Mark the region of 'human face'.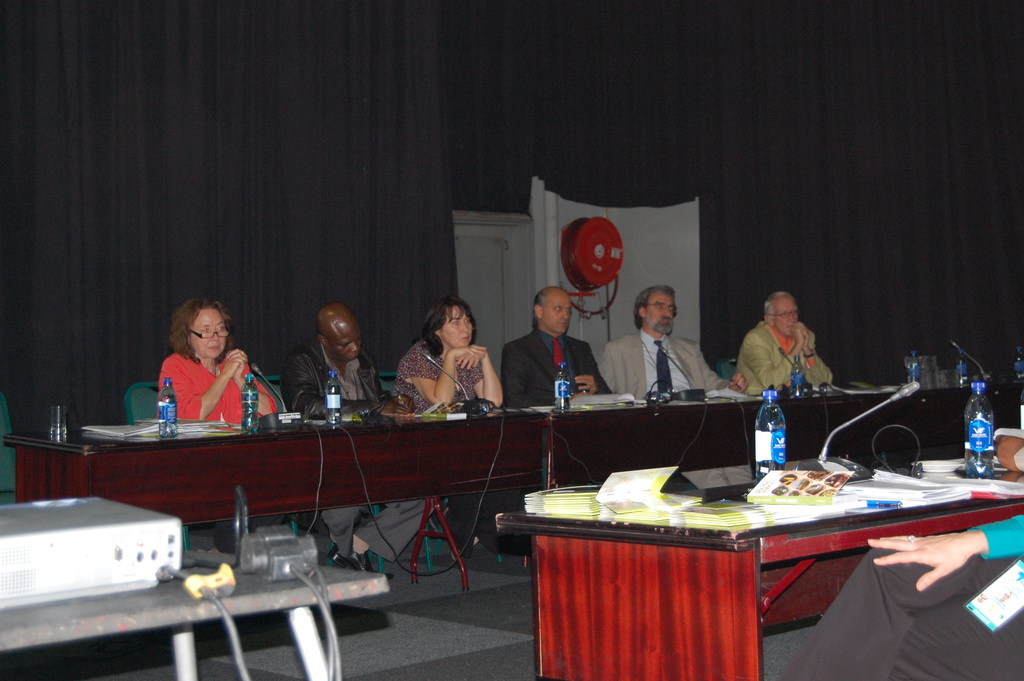
Region: <region>186, 313, 230, 361</region>.
